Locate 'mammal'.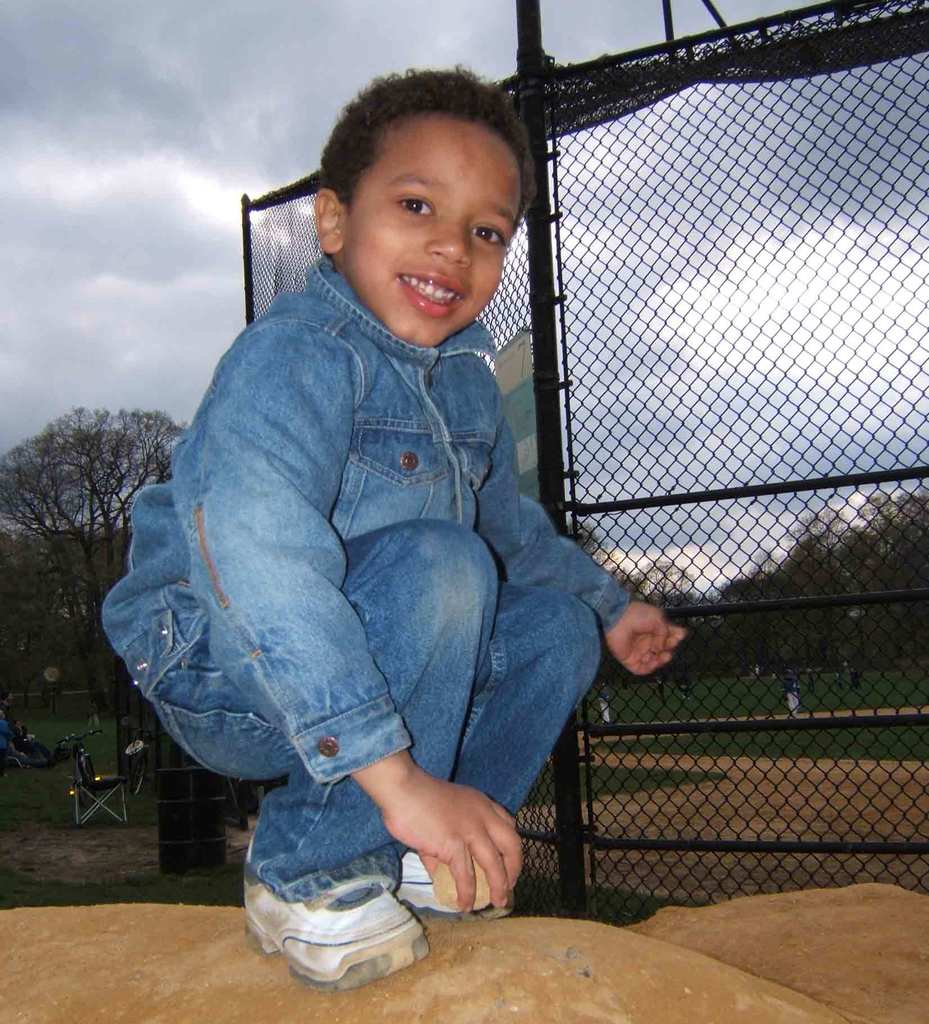
Bounding box: rect(672, 675, 693, 701).
